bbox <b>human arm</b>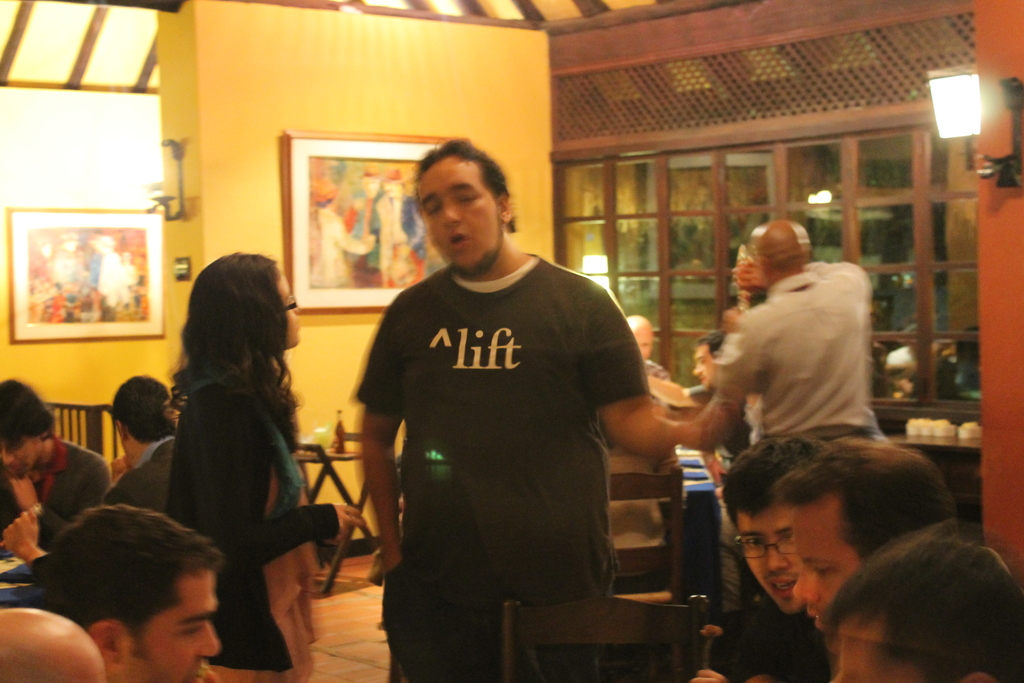
region(351, 273, 425, 582)
